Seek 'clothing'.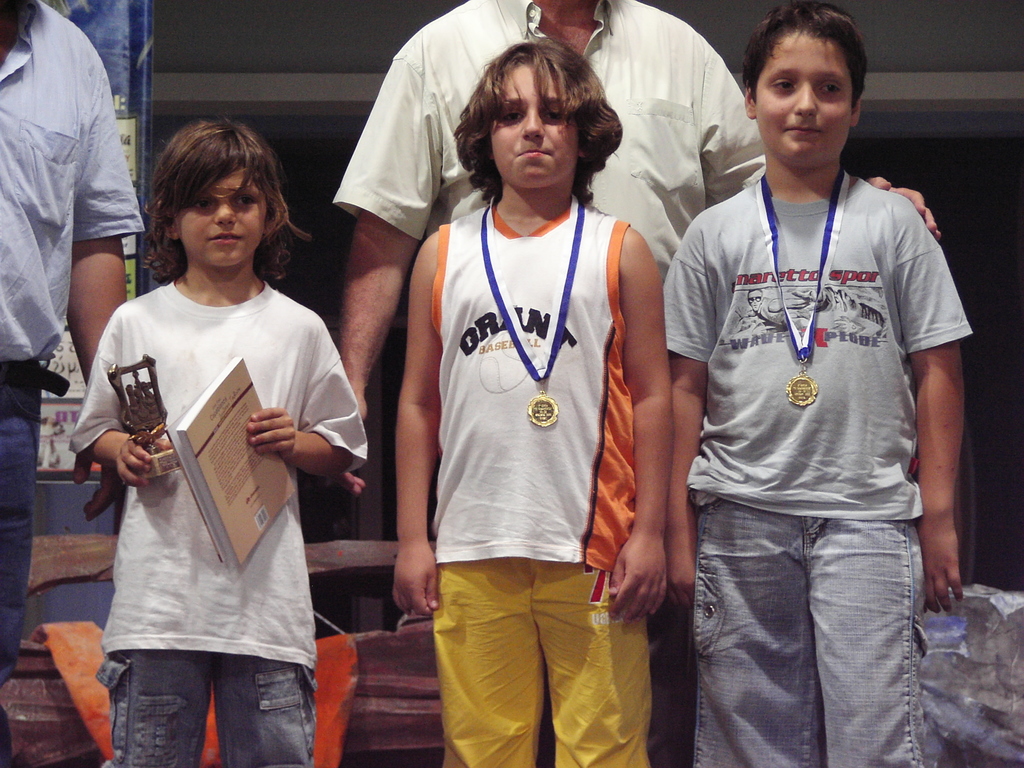
box=[429, 183, 658, 767].
